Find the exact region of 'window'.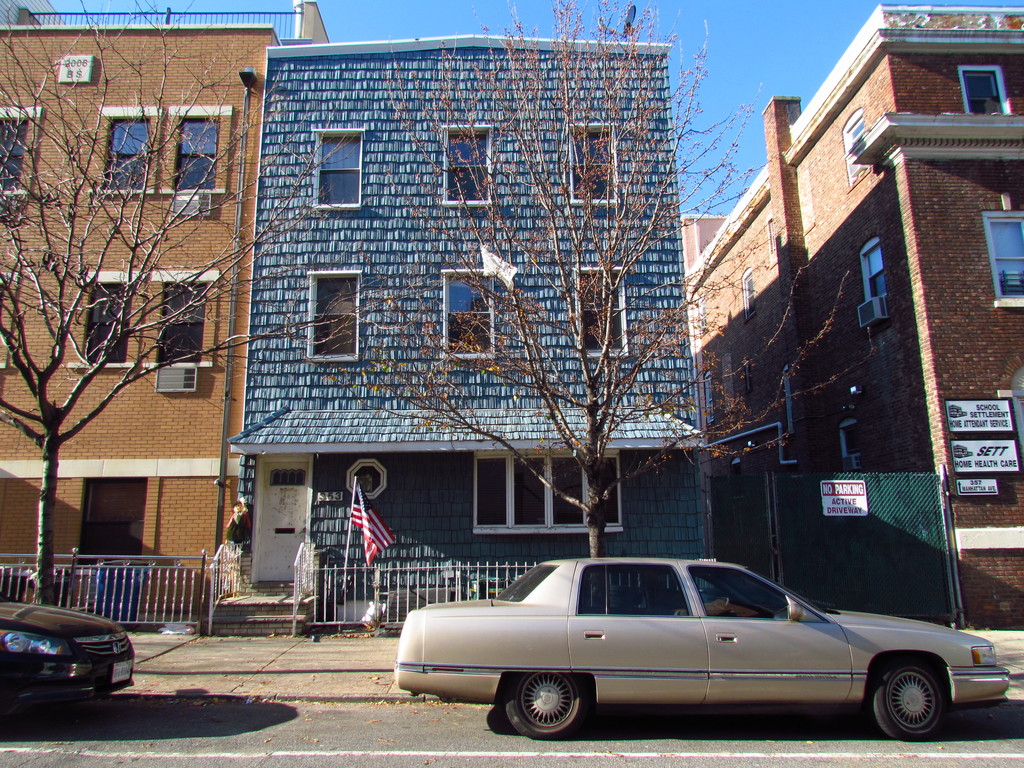
Exact region: bbox(863, 241, 884, 320).
